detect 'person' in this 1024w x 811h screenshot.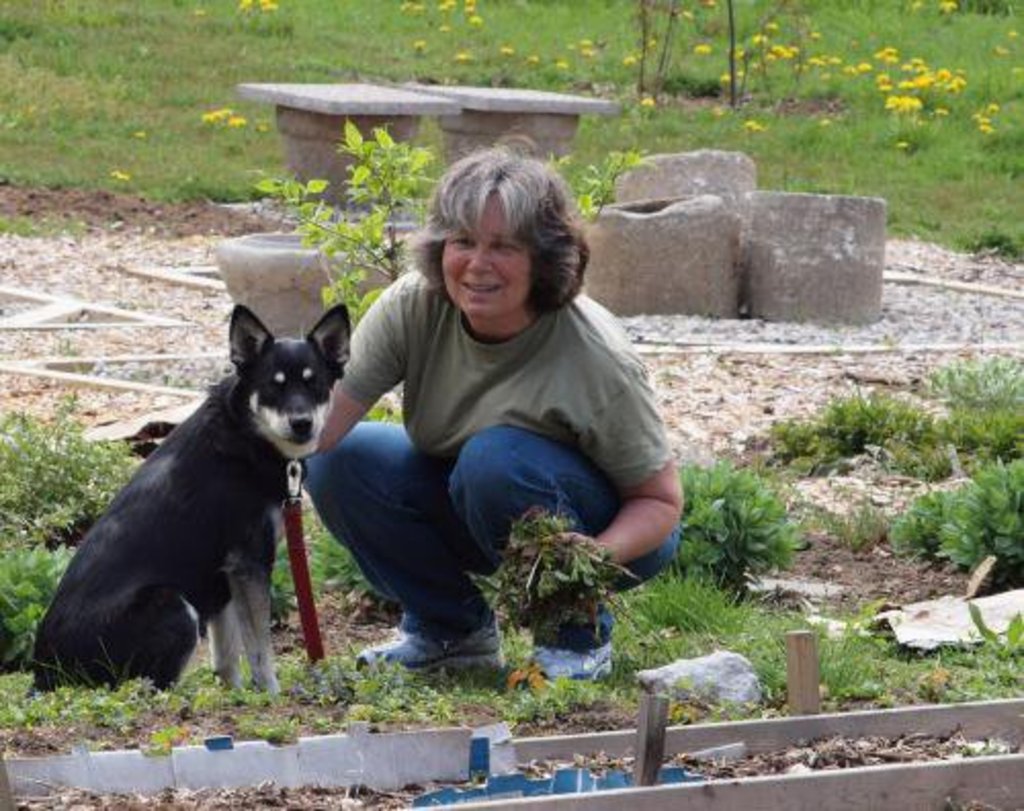
Detection: 328:150:657:674.
